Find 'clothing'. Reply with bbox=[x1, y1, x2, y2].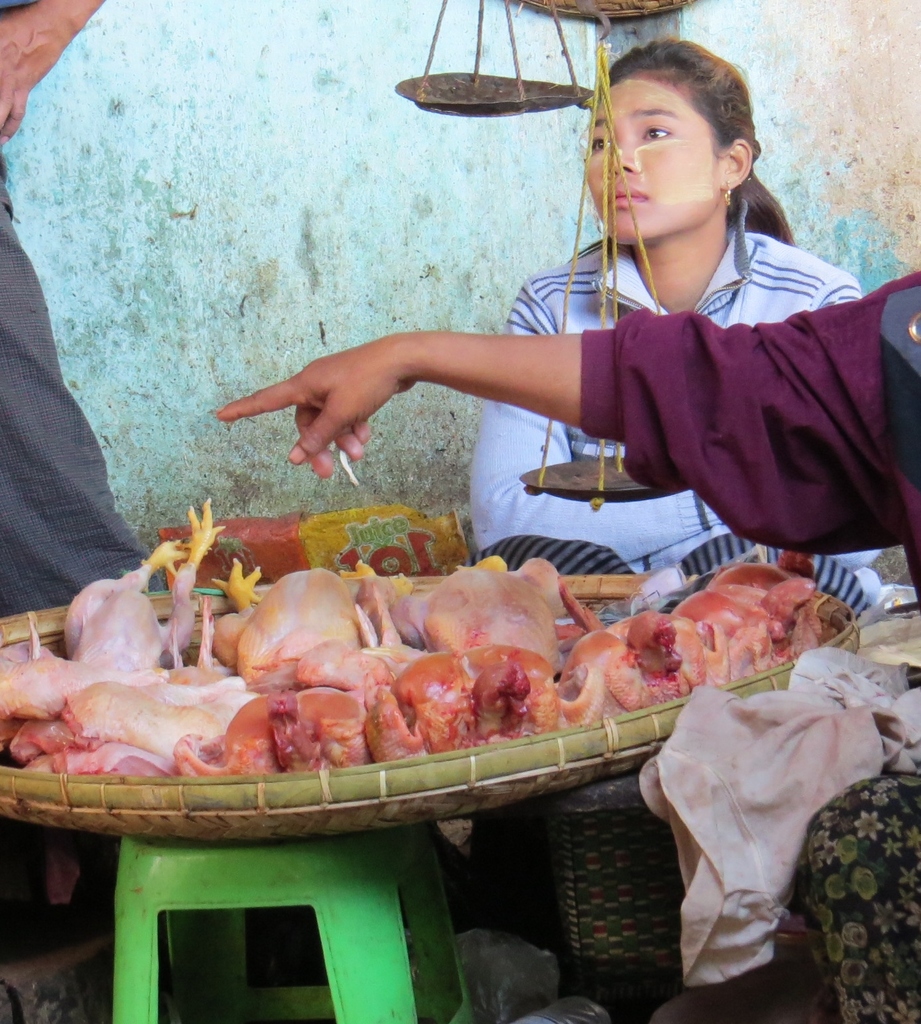
bbox=[0, 150, 163, 629].
